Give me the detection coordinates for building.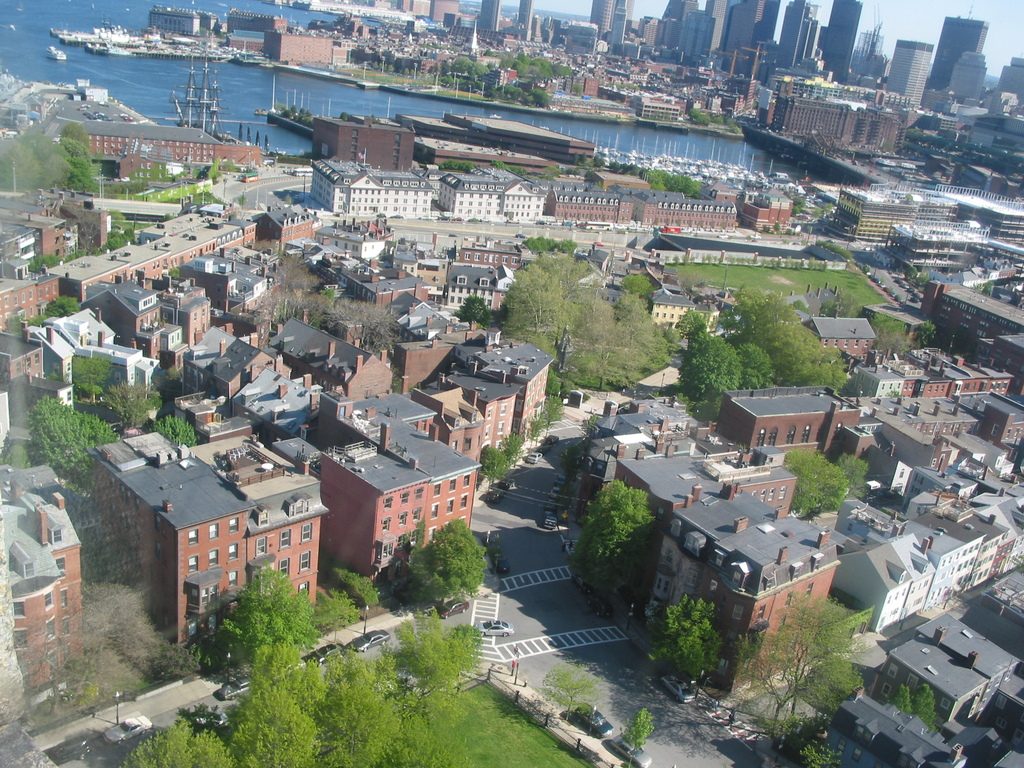
box=[308, 158, 435, 223].
